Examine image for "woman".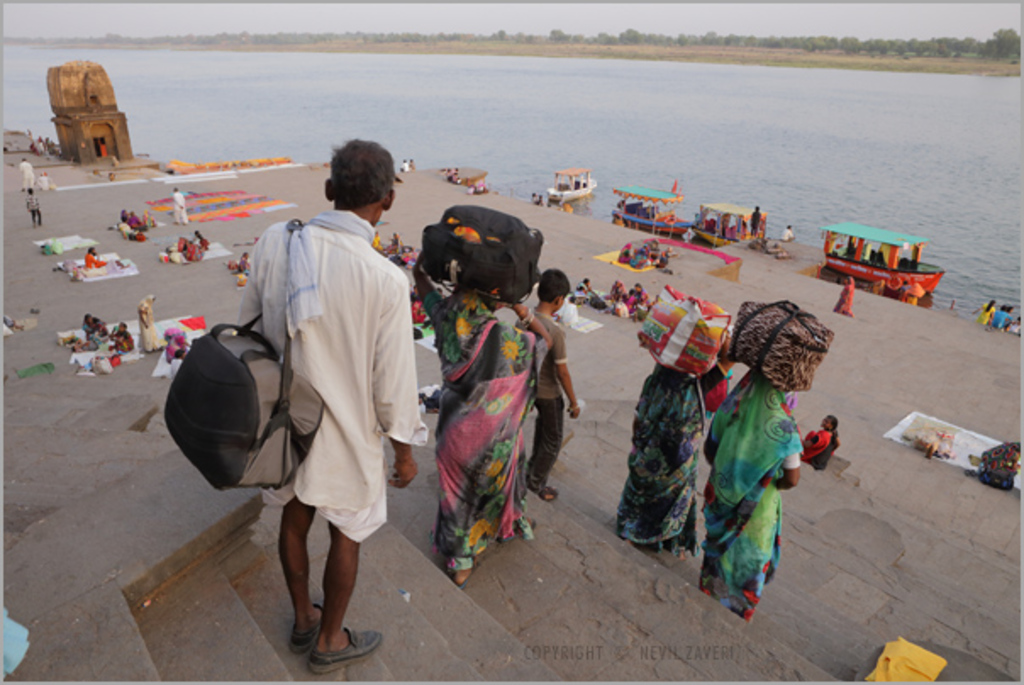
Examination result: pyautogui.locateOnScreen(802, 415, 841, 470).
